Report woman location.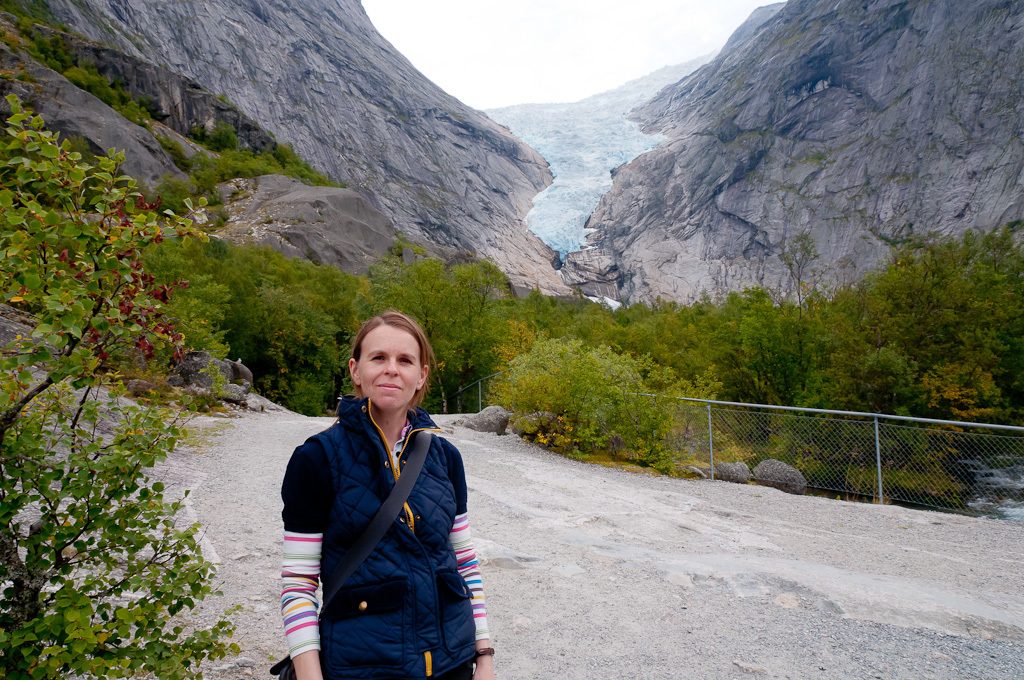
Report: [x1=275, y1=293, x2=485, y2=679].
